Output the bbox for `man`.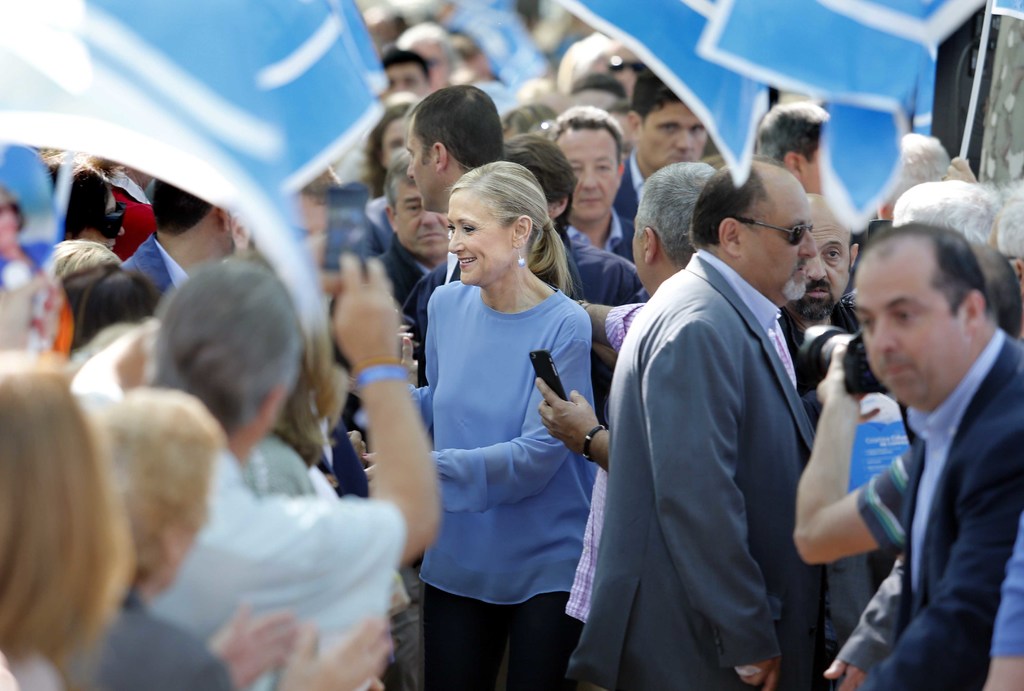
[left=787, top=218, right=1023, bottom=690].
